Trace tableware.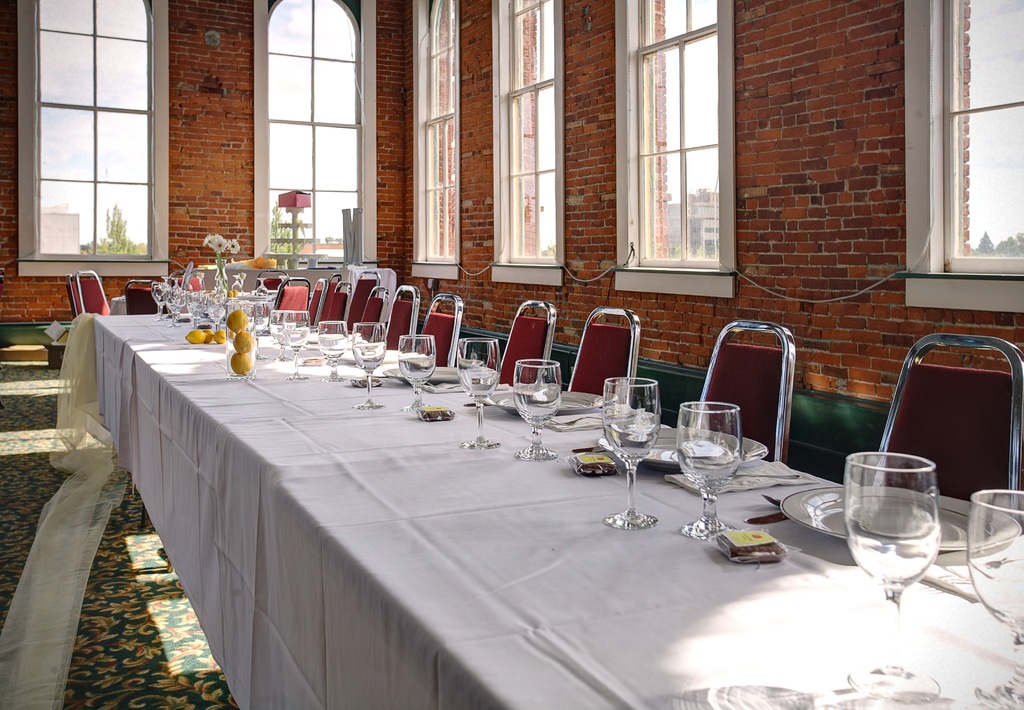
Traced to select_region(758, 494, 789, 504).
